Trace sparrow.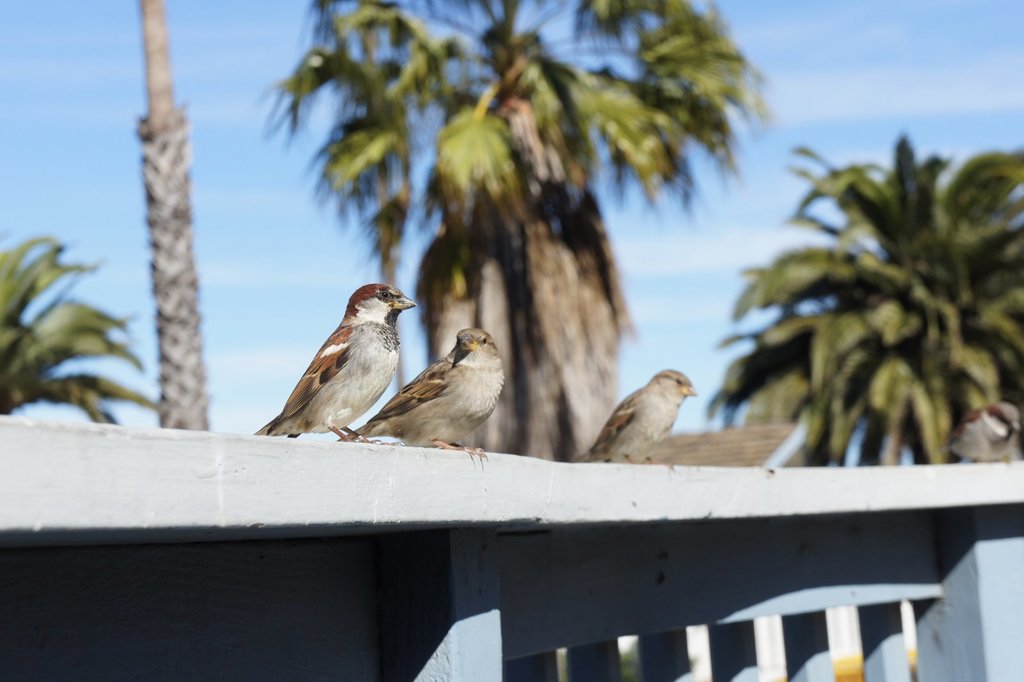
Traced to locate(358, 329, 507, 459).
